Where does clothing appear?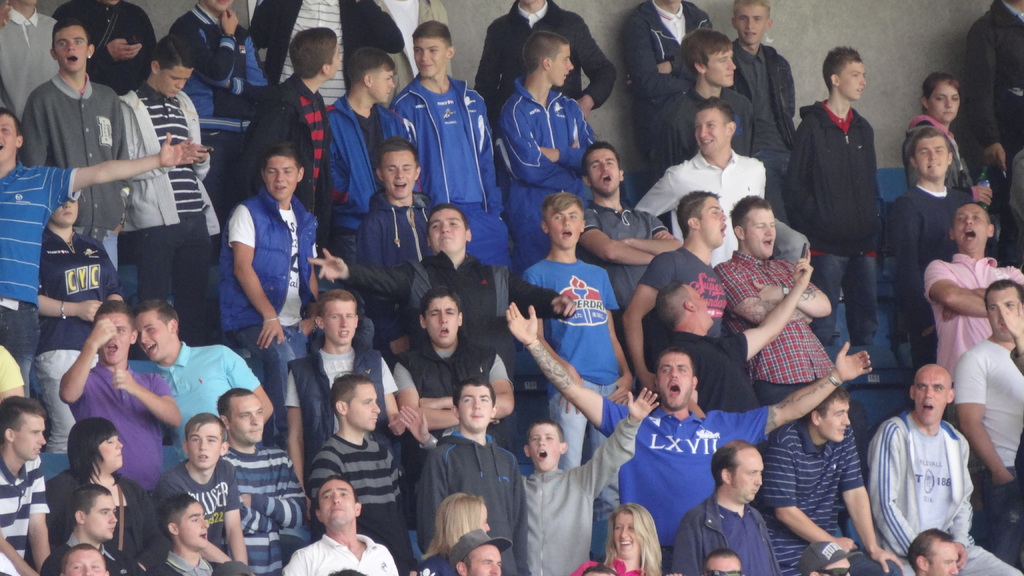
Appears at pyautogui.locateOnScreen(954, 337, 1023, 464).
